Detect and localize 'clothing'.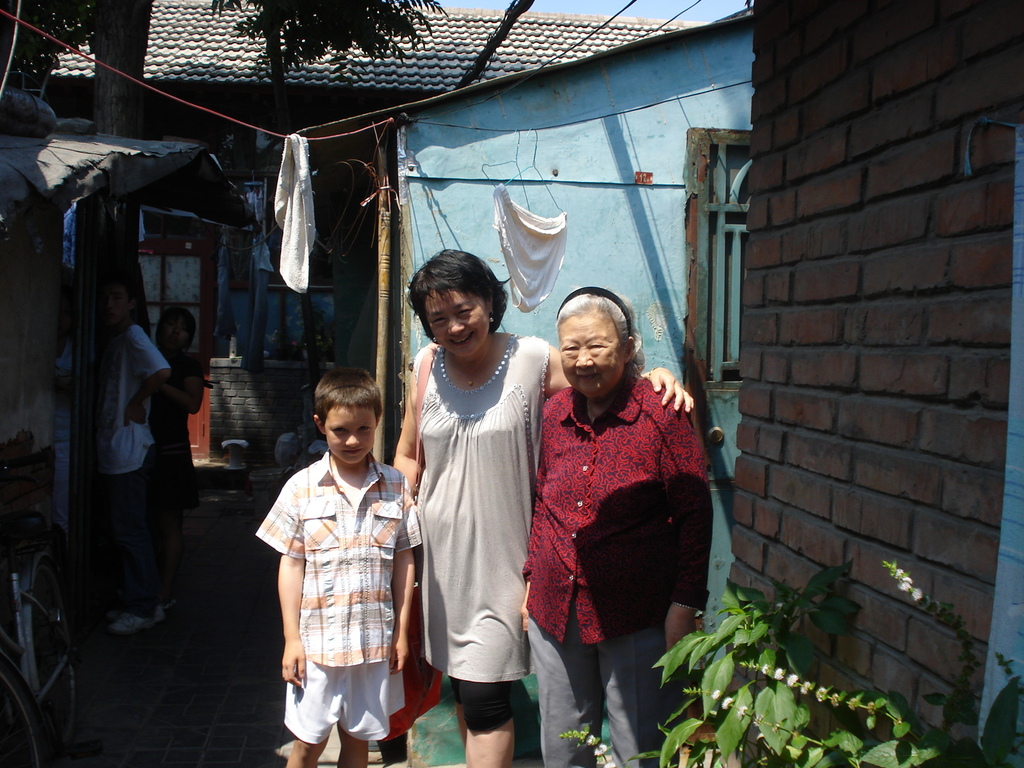
Localized at box(295, 659, 392, 751).
